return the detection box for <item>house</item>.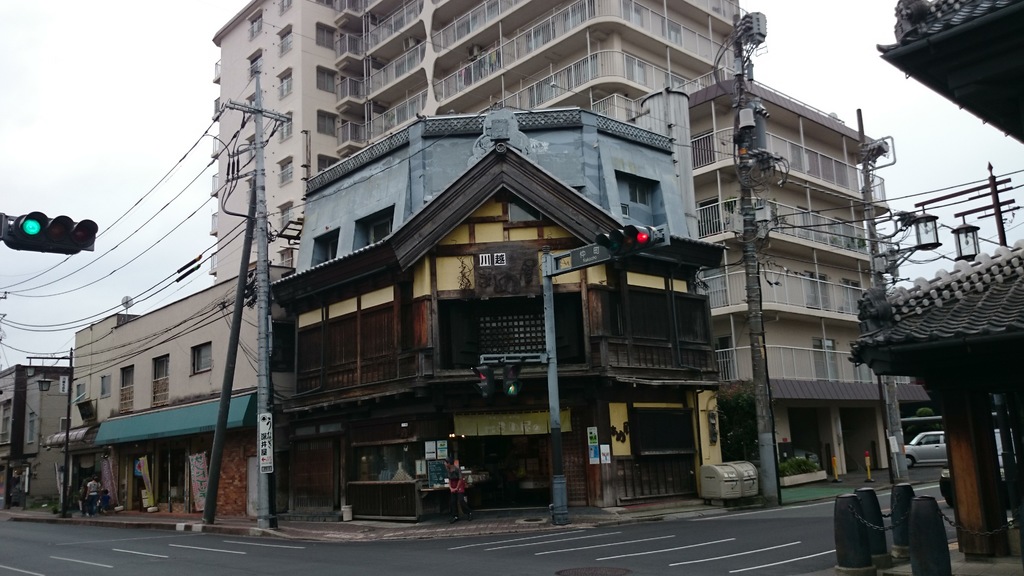
l=20, t=376, r=72, b=507.
